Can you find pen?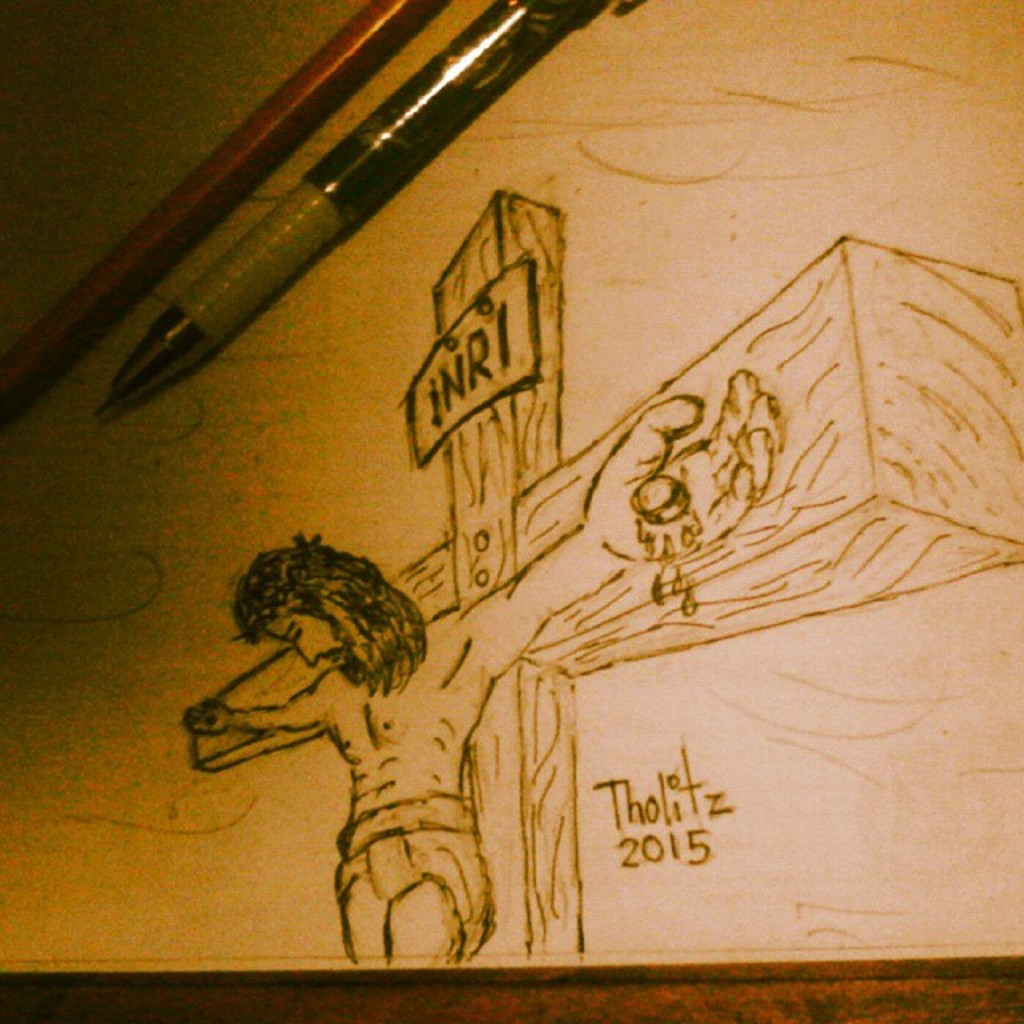
Yes, bounding box: box=[82, 0, 667, 426].
